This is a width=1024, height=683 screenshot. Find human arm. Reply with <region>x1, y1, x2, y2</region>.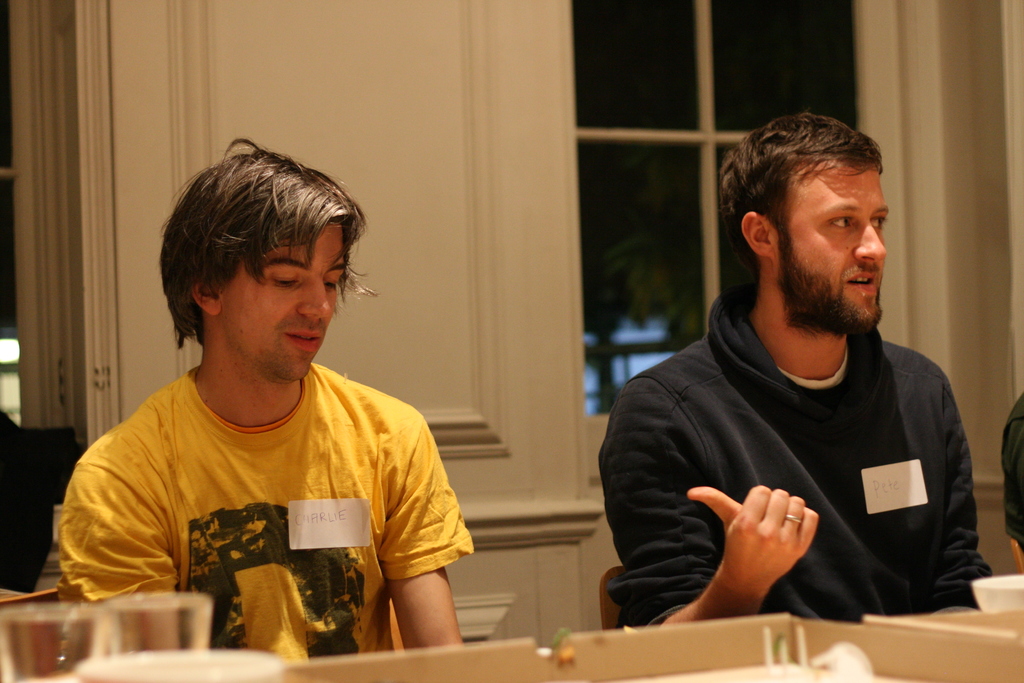
<region>604, 372, 820, 635</region>.
